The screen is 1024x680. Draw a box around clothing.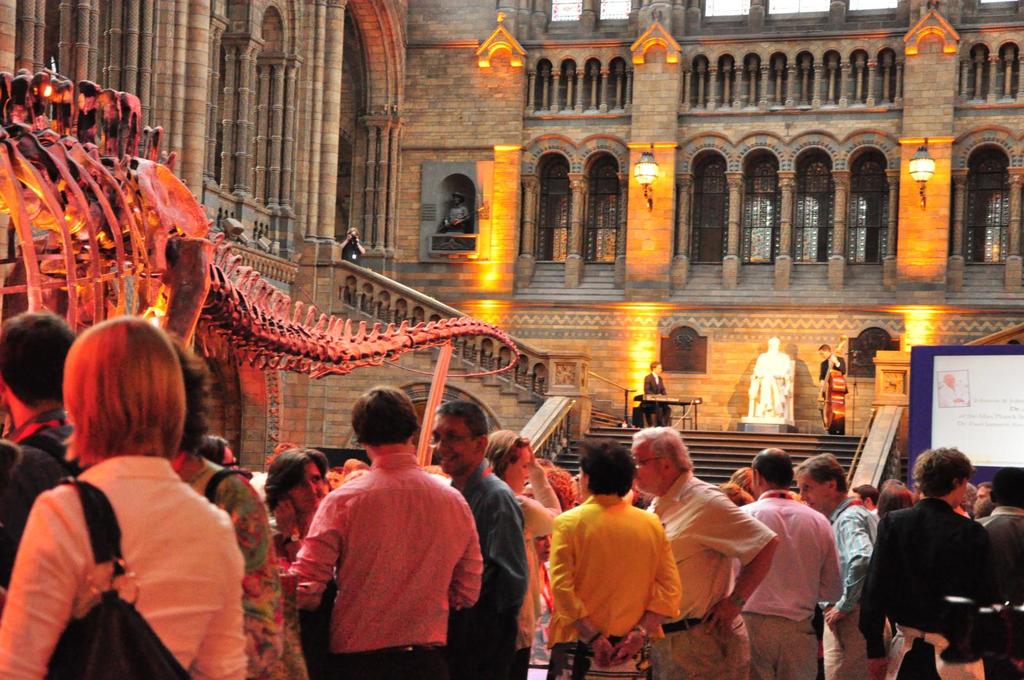
861 503 986 655.
